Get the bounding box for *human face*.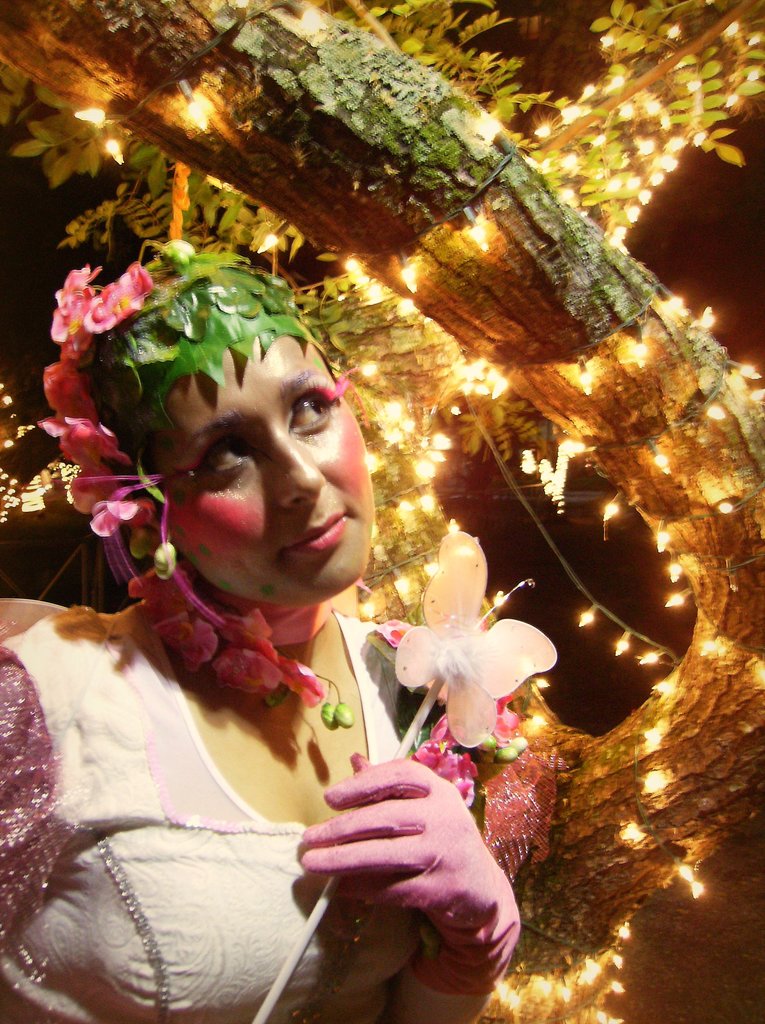
{"left": 154, "top": 323, "right": 374, "bottom": 607}.
